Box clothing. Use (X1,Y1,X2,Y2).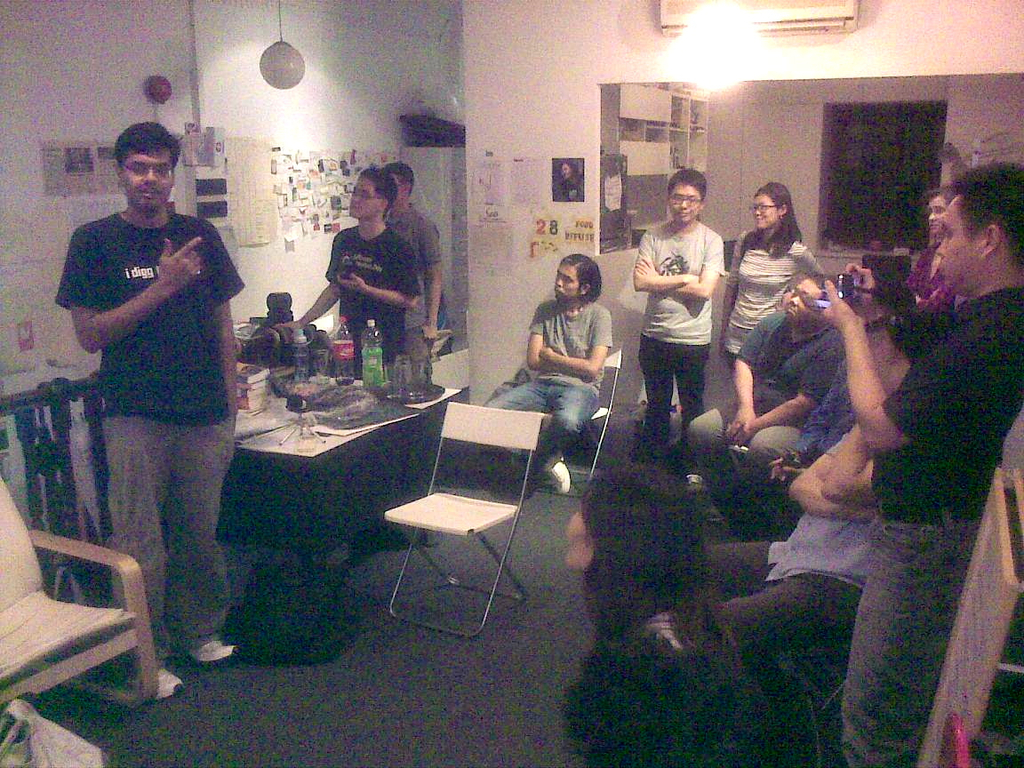
(319,214,428,366).
